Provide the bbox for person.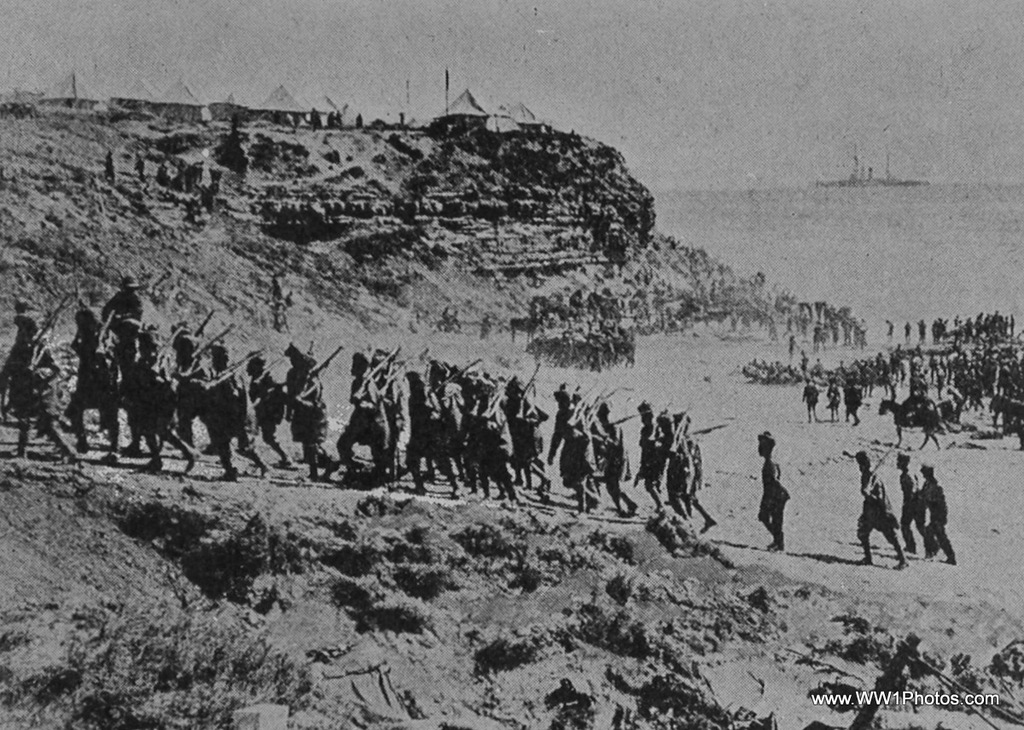
left=857, top=446, right=899, bottom=574.
